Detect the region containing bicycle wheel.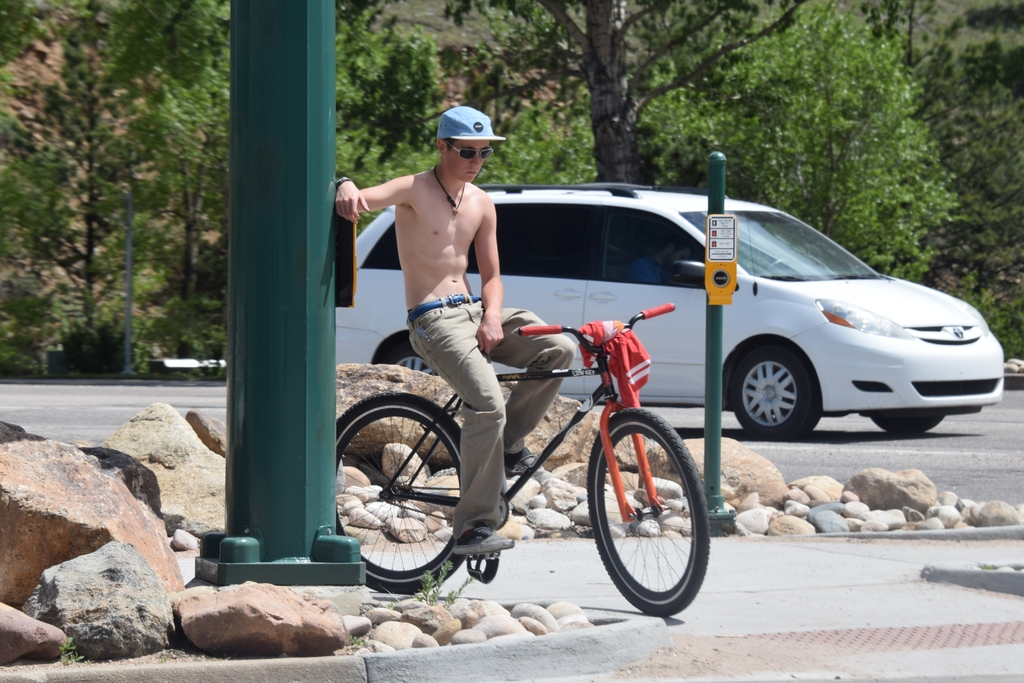
[592,418,708,623].
